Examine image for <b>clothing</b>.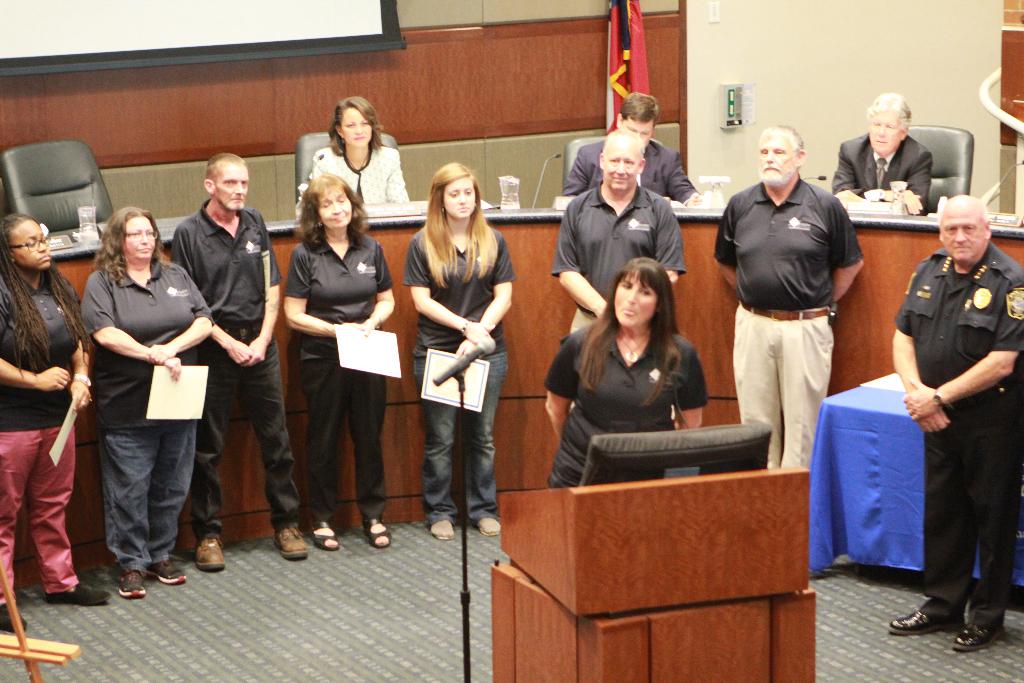
Examination result: 548:313:709:481.
